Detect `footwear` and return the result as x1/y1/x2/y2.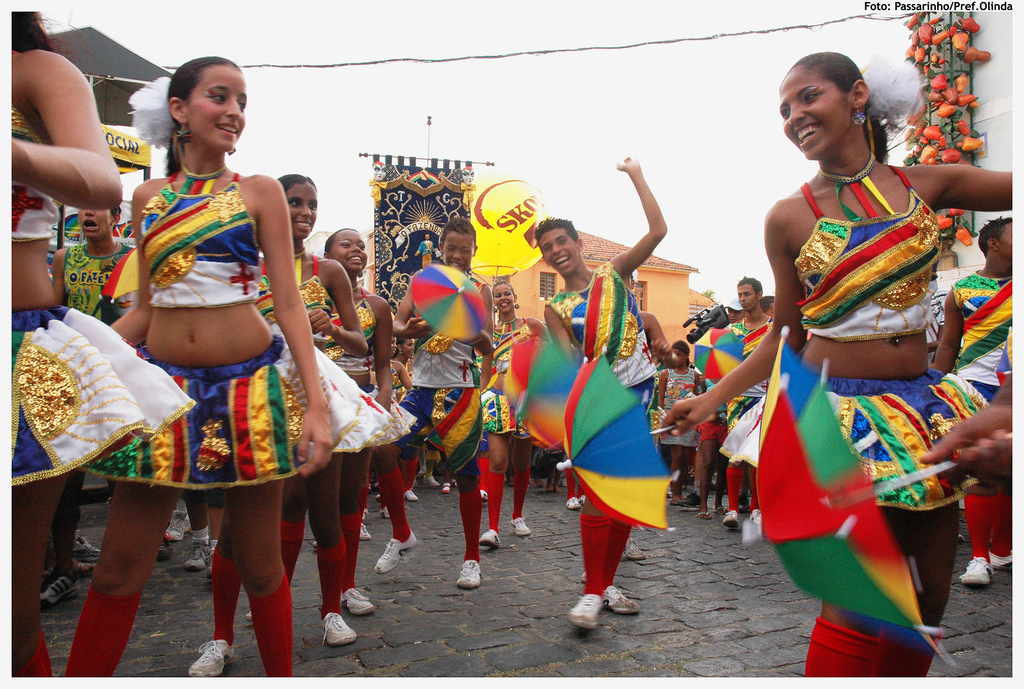
156/531/173/560.
